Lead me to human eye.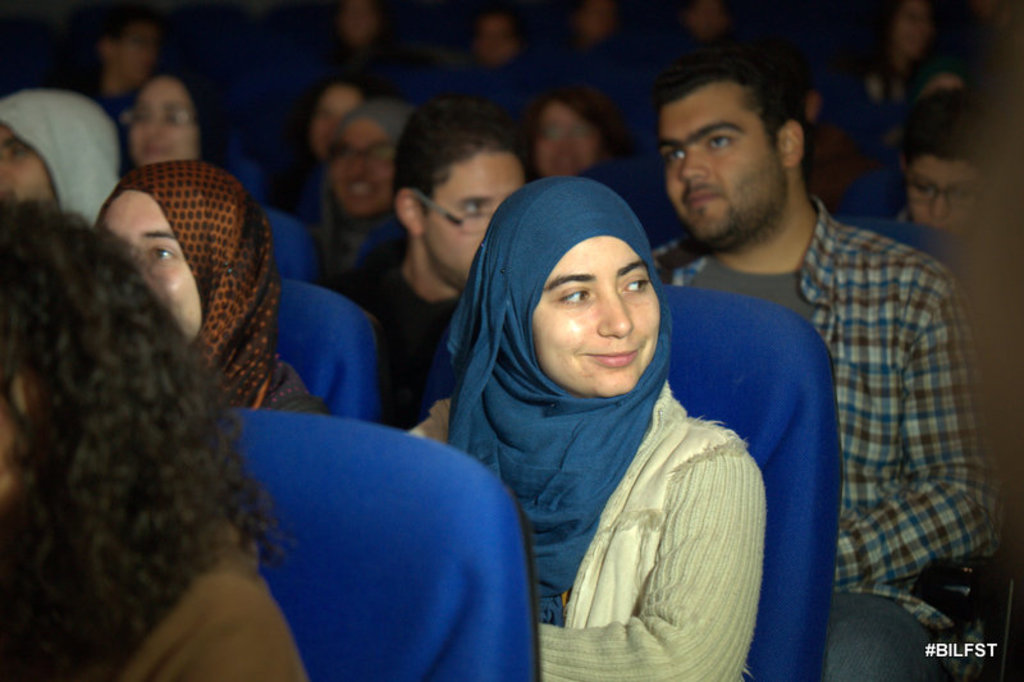
Lead to 662, 150, 685, 166.
